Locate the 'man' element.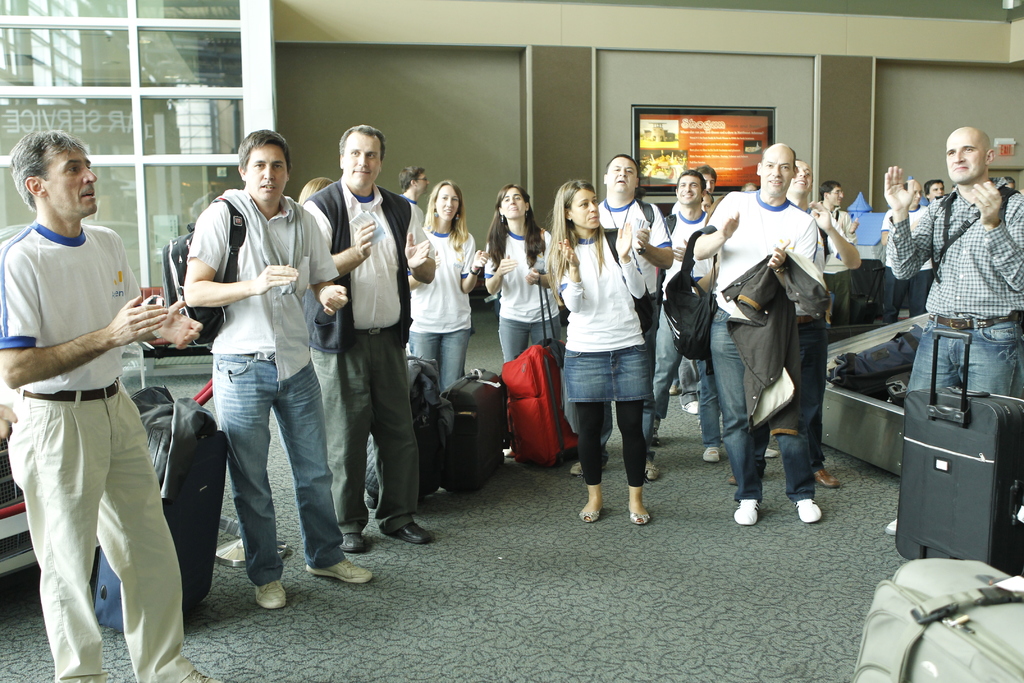
Element bbox: [8, 134, 188, 682].
